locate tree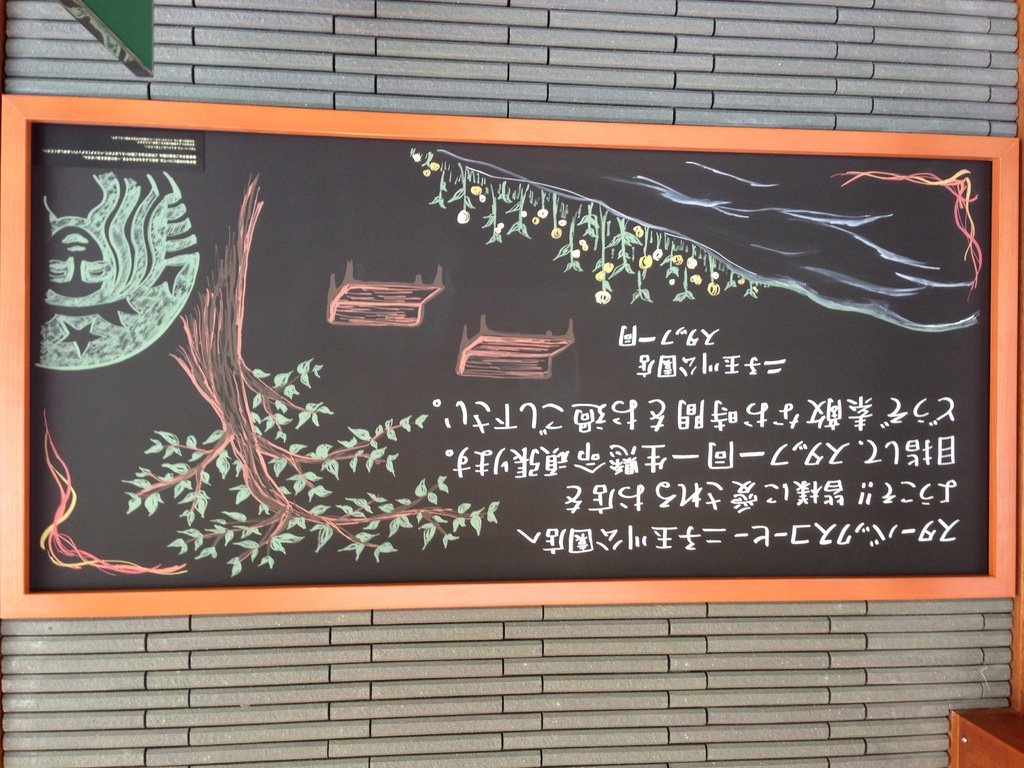
pyautogui.locateOnScreen(117, 161, 506, 566)
